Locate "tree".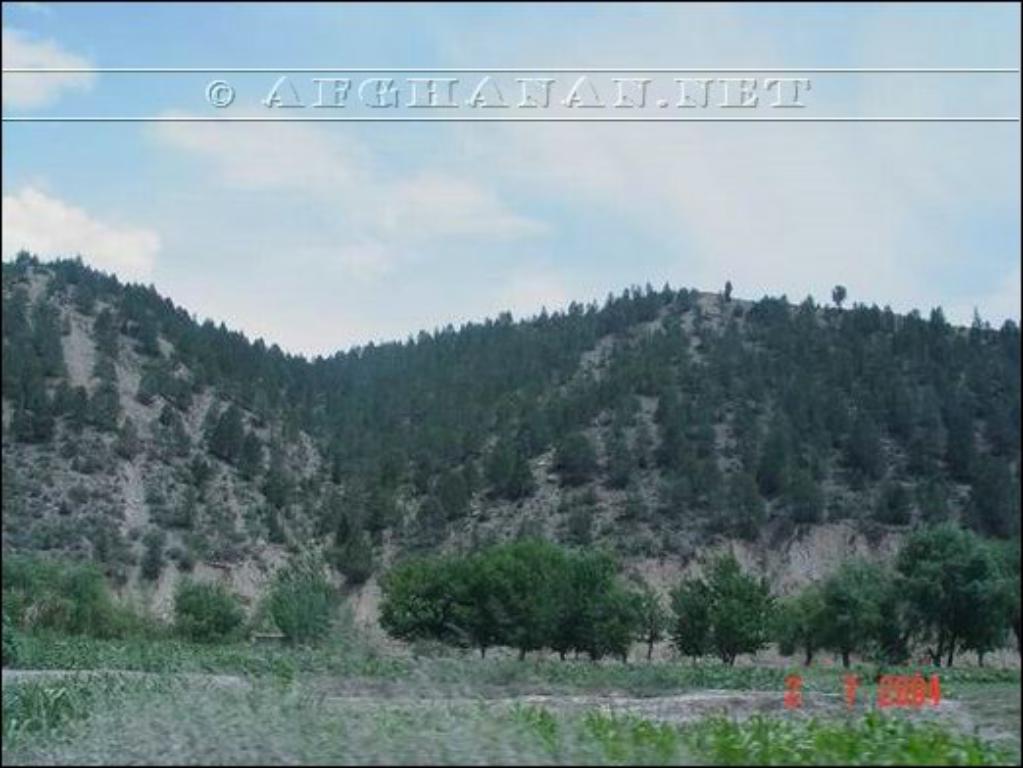
Bounding box: l=860, t=498, r=1007, b=678.
